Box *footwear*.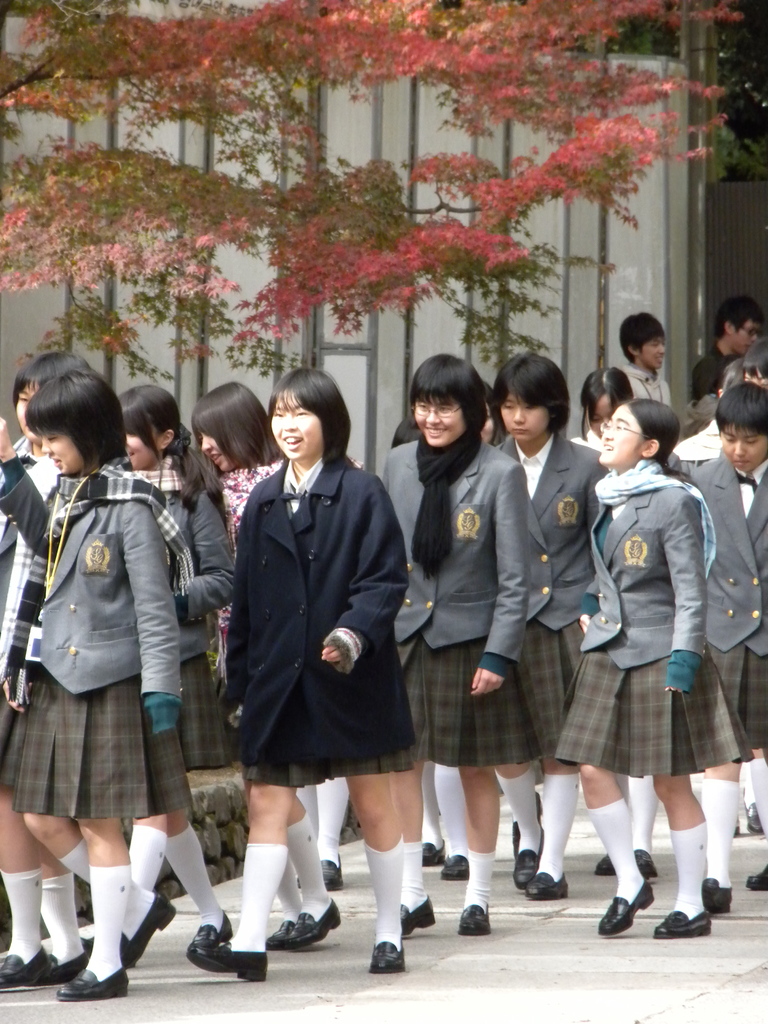
[left=394, top=901, right=435, bottom=938].
